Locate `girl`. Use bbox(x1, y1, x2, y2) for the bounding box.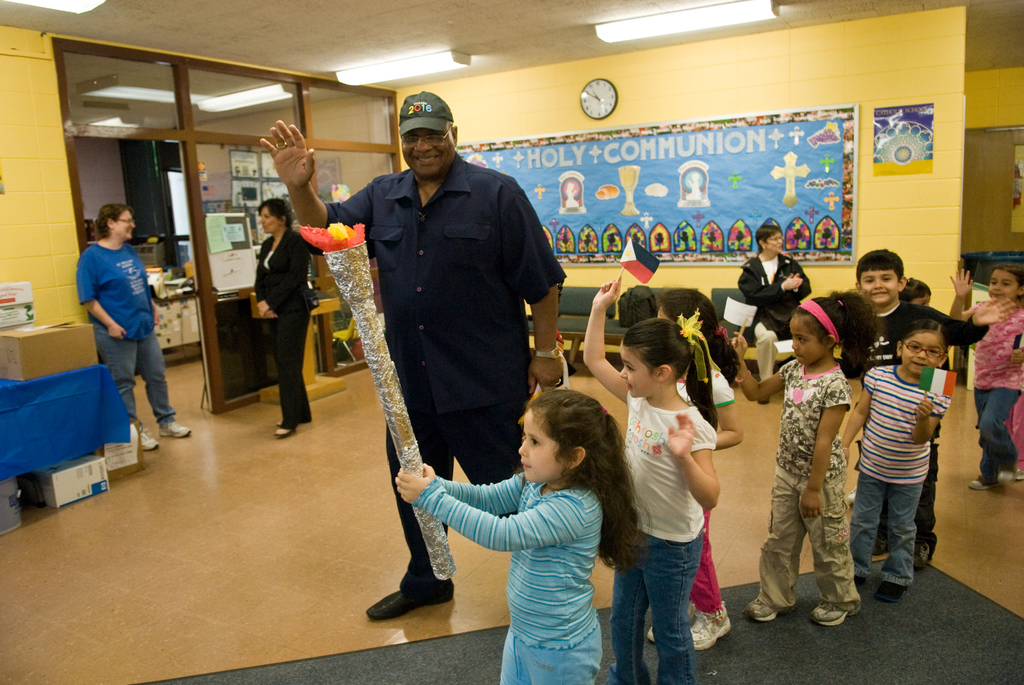
bbox(393, 391, 646, 684).
